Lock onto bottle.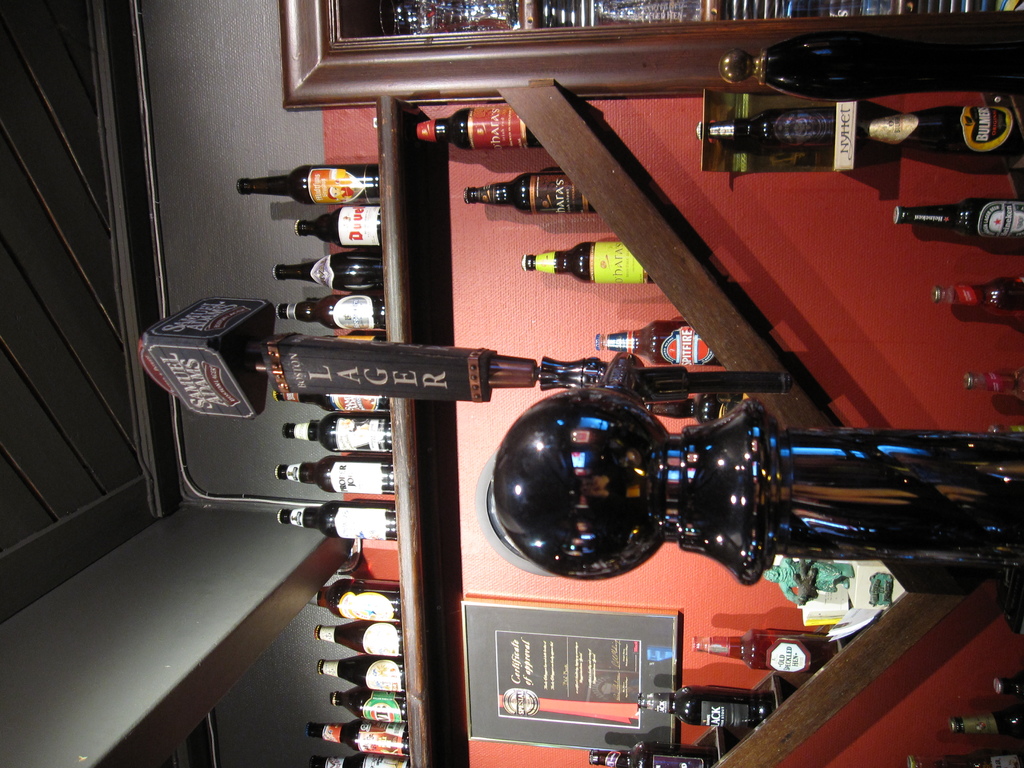
Locked: {"x1": 934, "y1": 276, "x2": 1023, "y2": 314}.
